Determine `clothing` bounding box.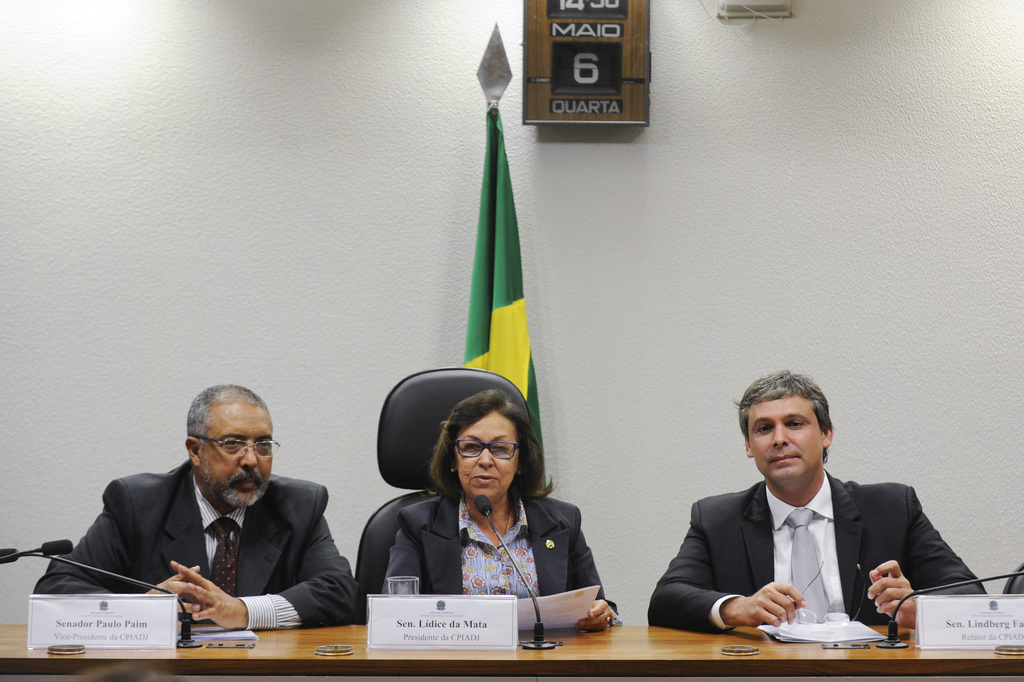
Determined: <bbox>31, 461, 361, 630</bbox>.
